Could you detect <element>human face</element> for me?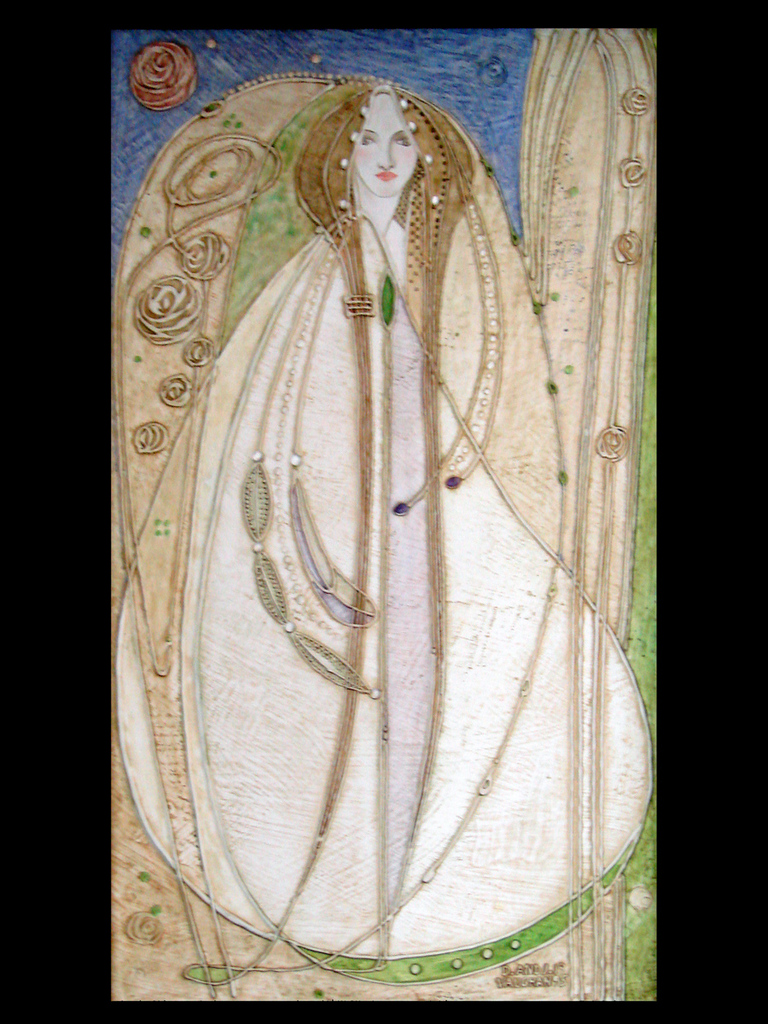
Detection result: detection(354, 94, 412, 195).
